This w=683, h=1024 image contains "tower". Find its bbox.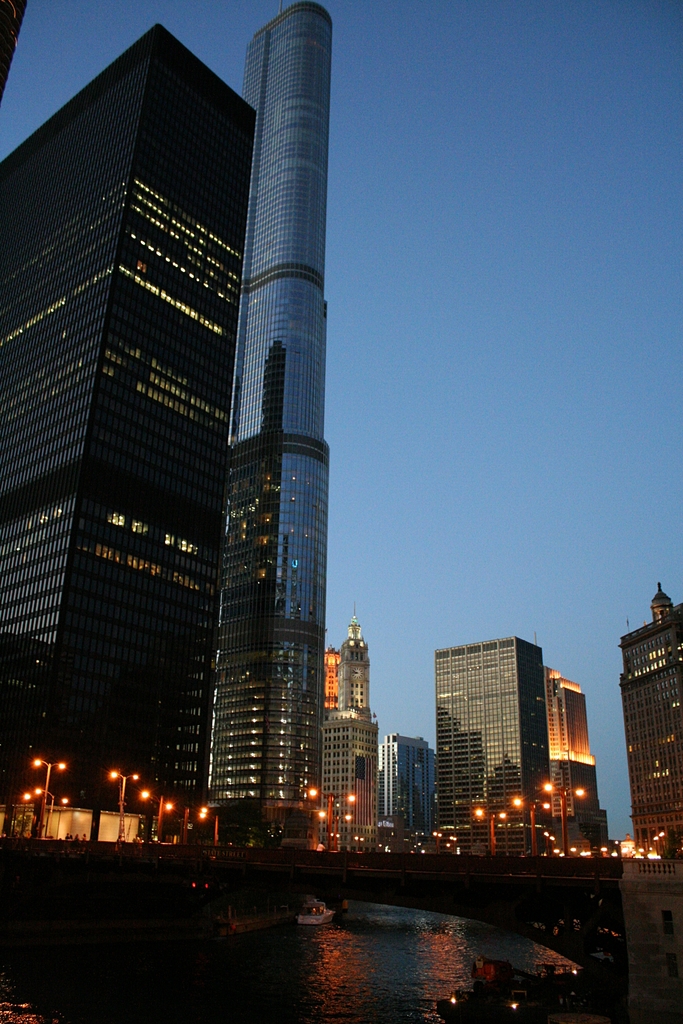
547:691:613:841.
